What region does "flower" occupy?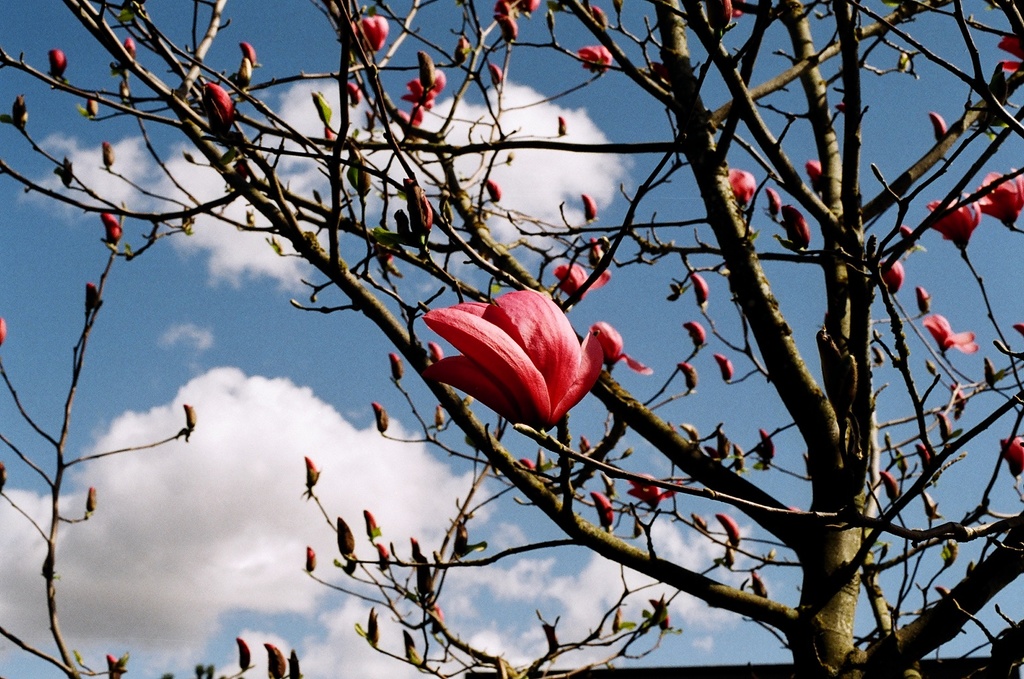
BBox(997, 433, 1023, 487).
